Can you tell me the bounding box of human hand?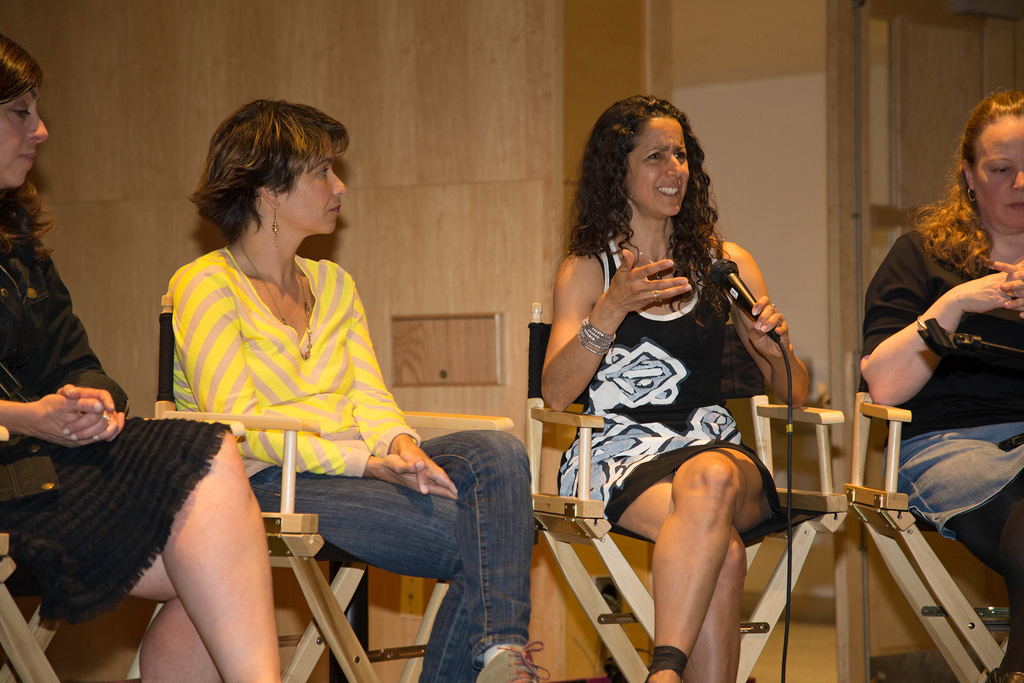
<bbox>951, 256, 1023, 317</bbox>.
